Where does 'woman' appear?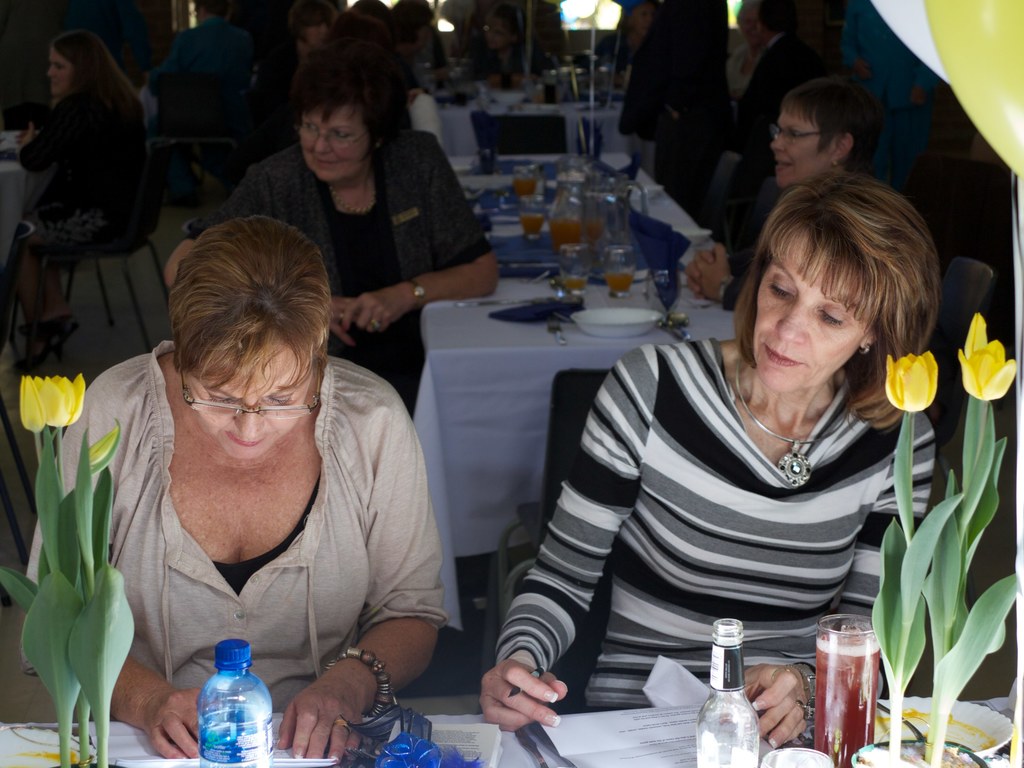
Appears at detection(26, 214, 444, 764).
